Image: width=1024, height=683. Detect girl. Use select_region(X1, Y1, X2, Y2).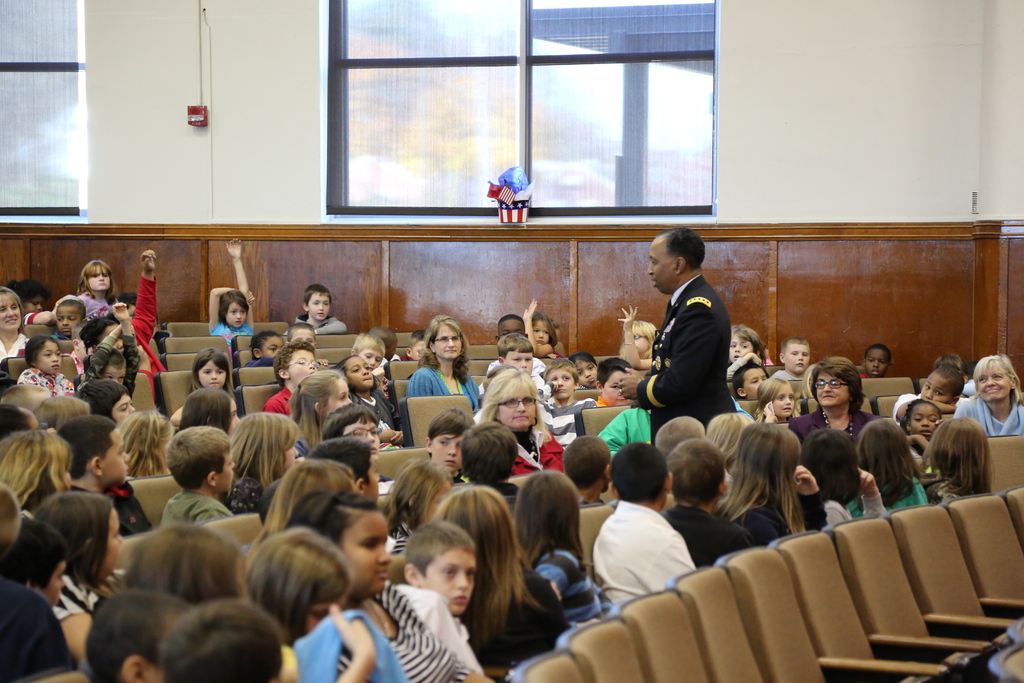
select_region(572, 354, 592, 381).
